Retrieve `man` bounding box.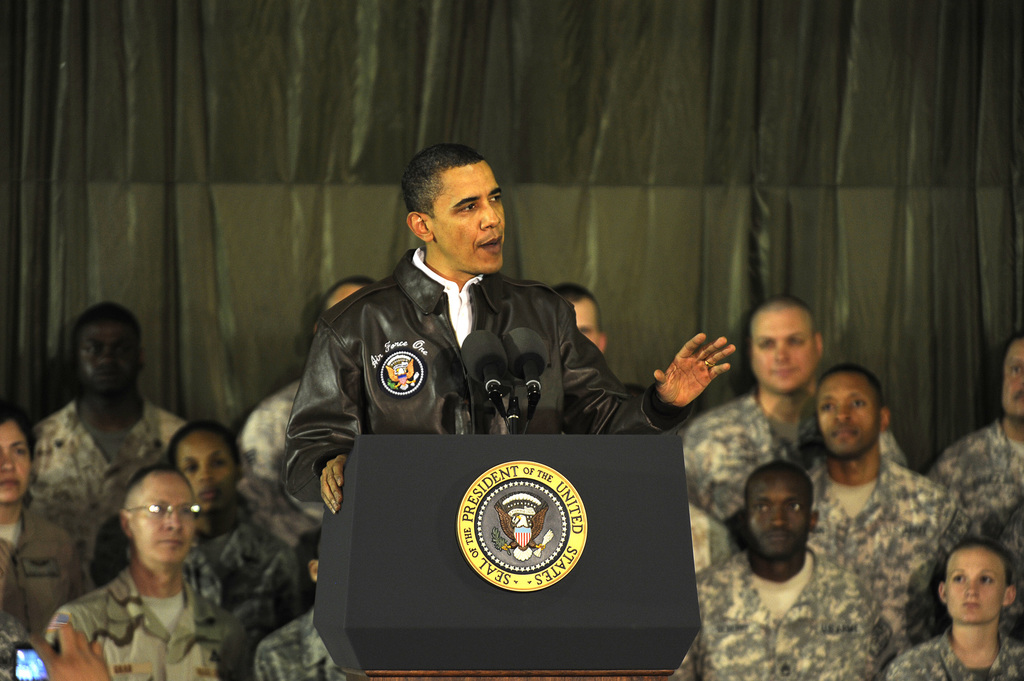
Bounding box: <box>279,147,735,516</box>.
